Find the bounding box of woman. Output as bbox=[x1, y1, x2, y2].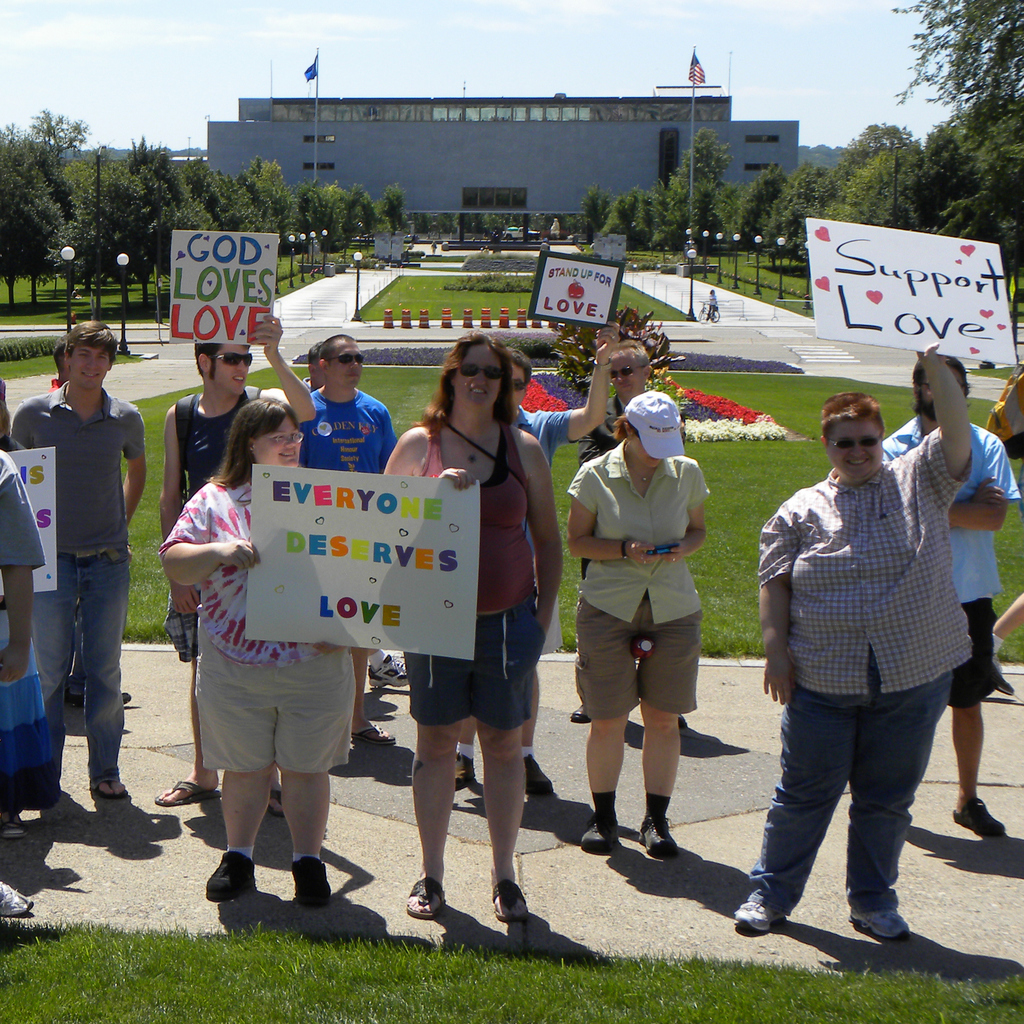
bbox=[158, 392, 357, 909].
